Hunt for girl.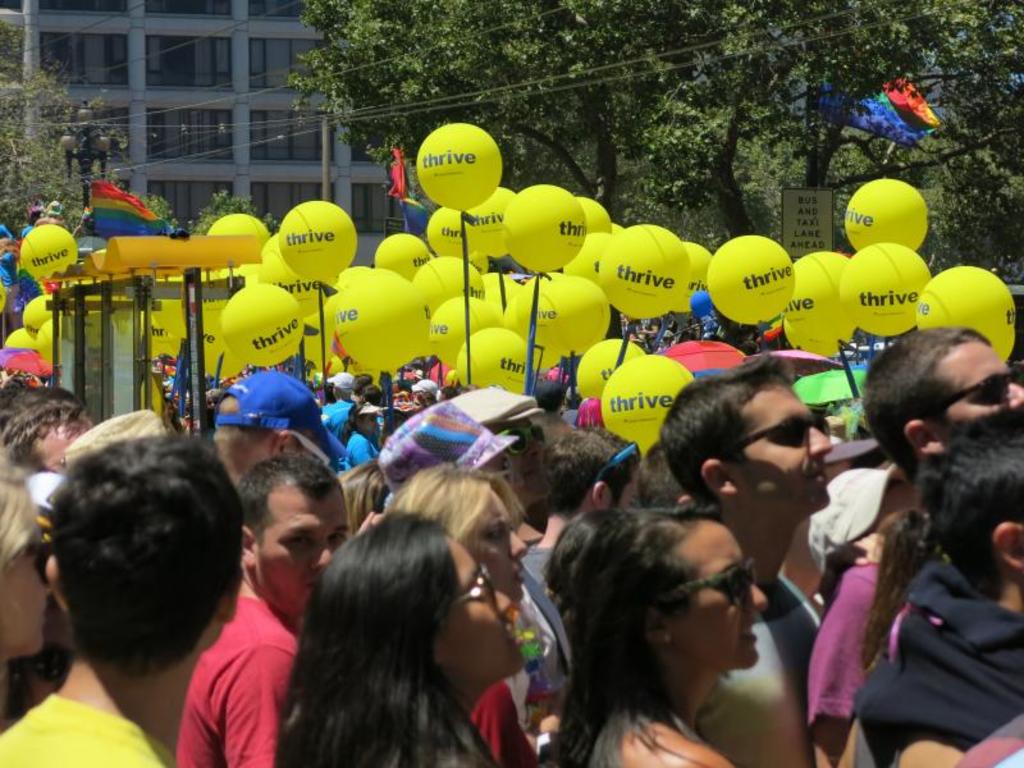
Hunted down at 548, 502, 765, 767.
